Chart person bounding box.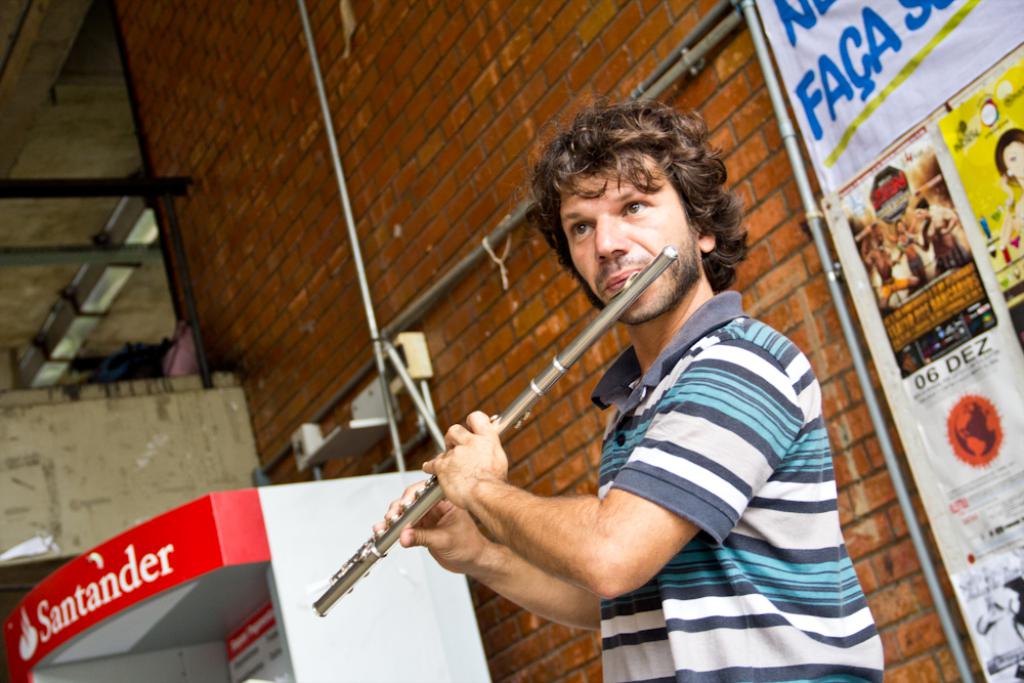
Charted: [x1=1001, y1=123, x2=1023, y2=242].
